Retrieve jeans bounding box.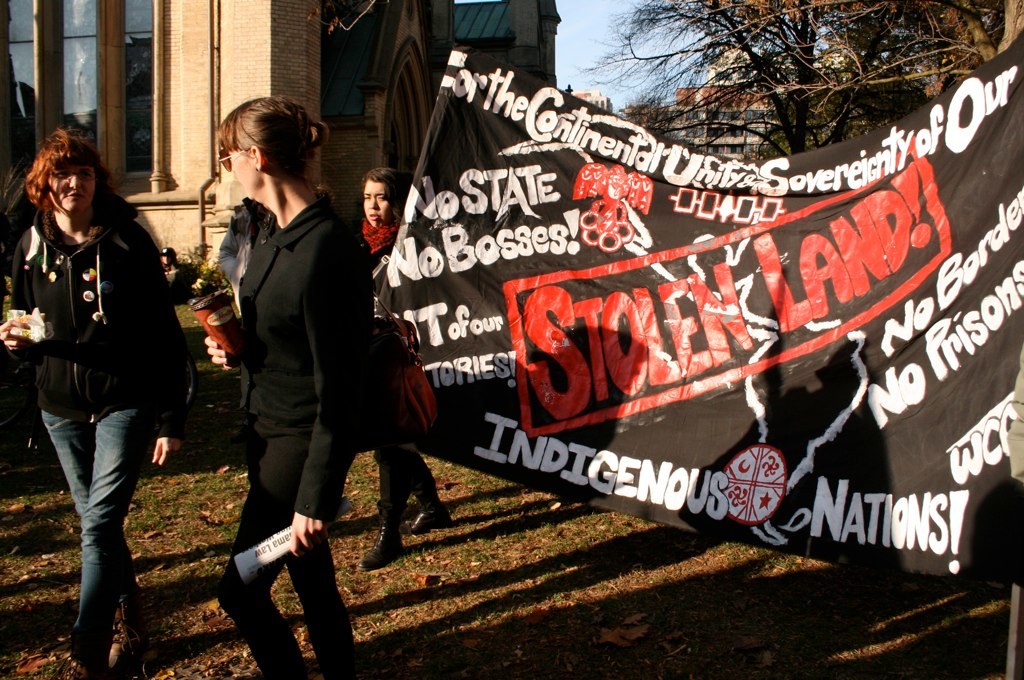
Bounding box: region(40, 375, 152, 653).
